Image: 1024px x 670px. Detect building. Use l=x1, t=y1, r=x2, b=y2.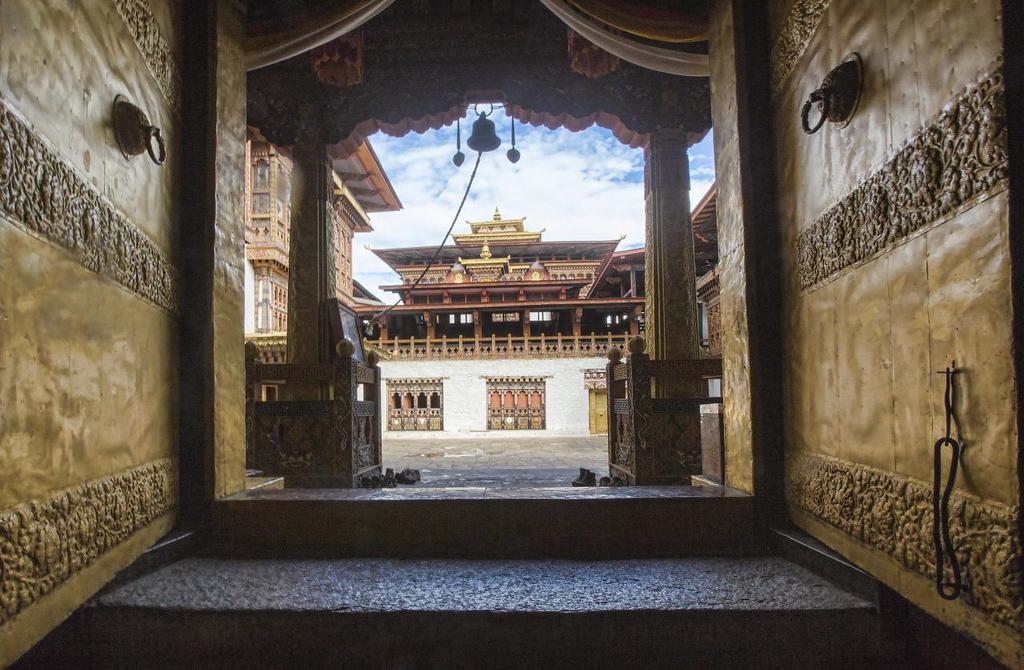
l=0, t=0, r=1023, b=669.
